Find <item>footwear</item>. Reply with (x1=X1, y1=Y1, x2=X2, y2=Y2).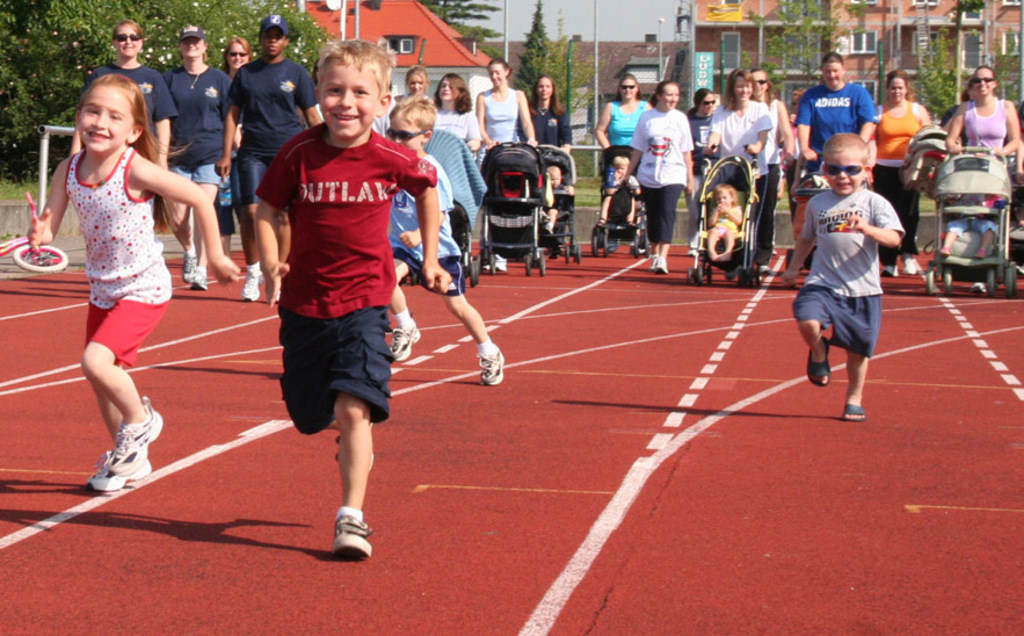
(x1=484, y1=258, x2=506, y2=273).
